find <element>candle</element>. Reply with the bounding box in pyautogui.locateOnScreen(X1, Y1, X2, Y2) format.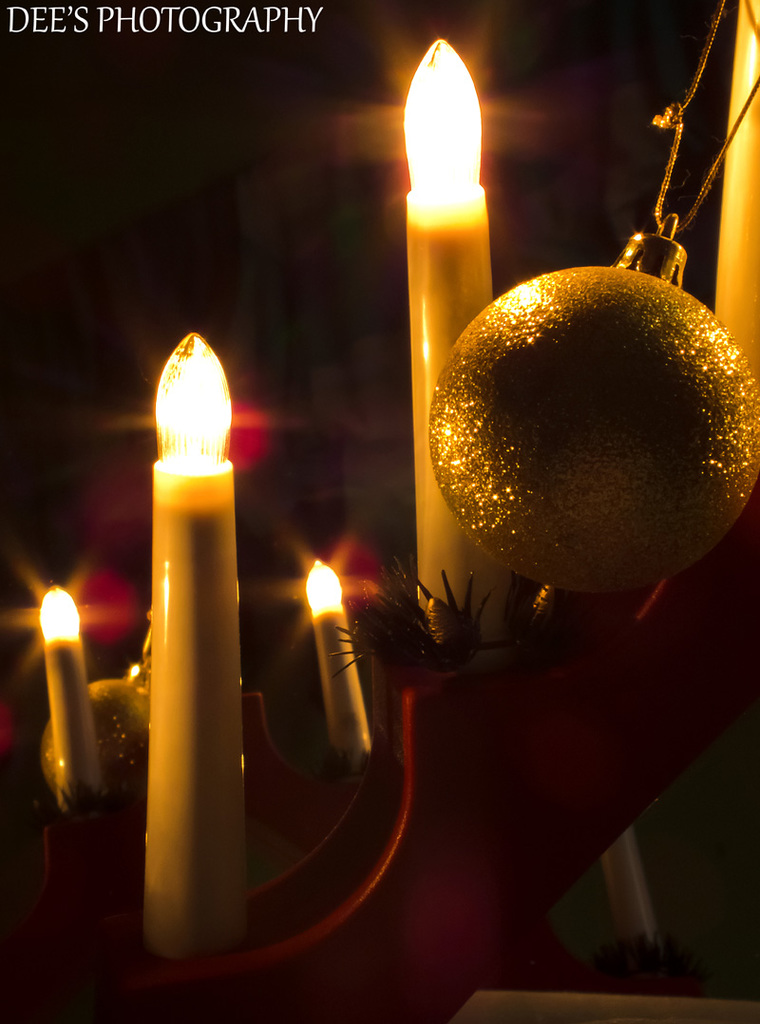
pyautogui.locateOnScreen(403, 24, 514, 635).
